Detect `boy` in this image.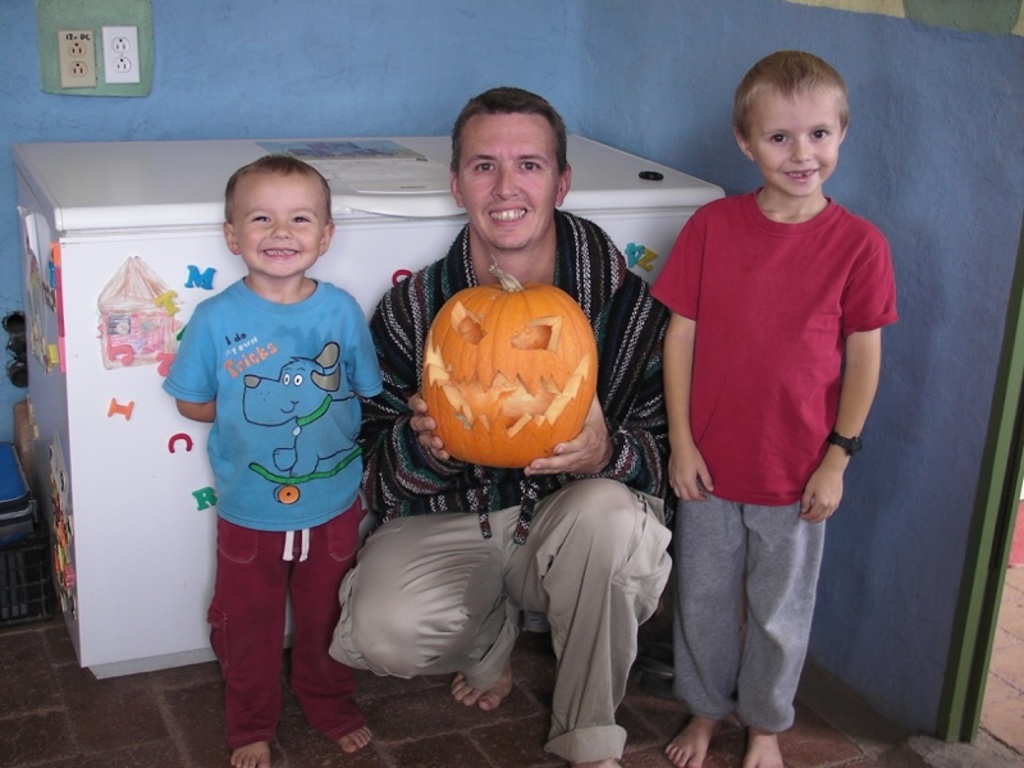
Detection: left=164, top=152, right=385, bottom=767.
